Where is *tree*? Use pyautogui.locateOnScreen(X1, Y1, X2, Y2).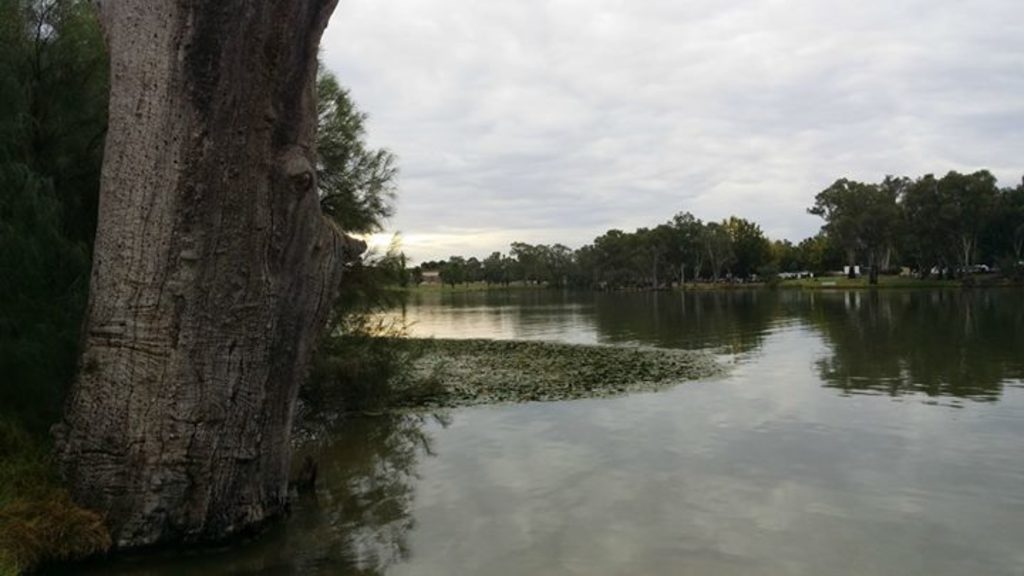
pyautogui.locateOnScreen(104, 0, 353, 535).
